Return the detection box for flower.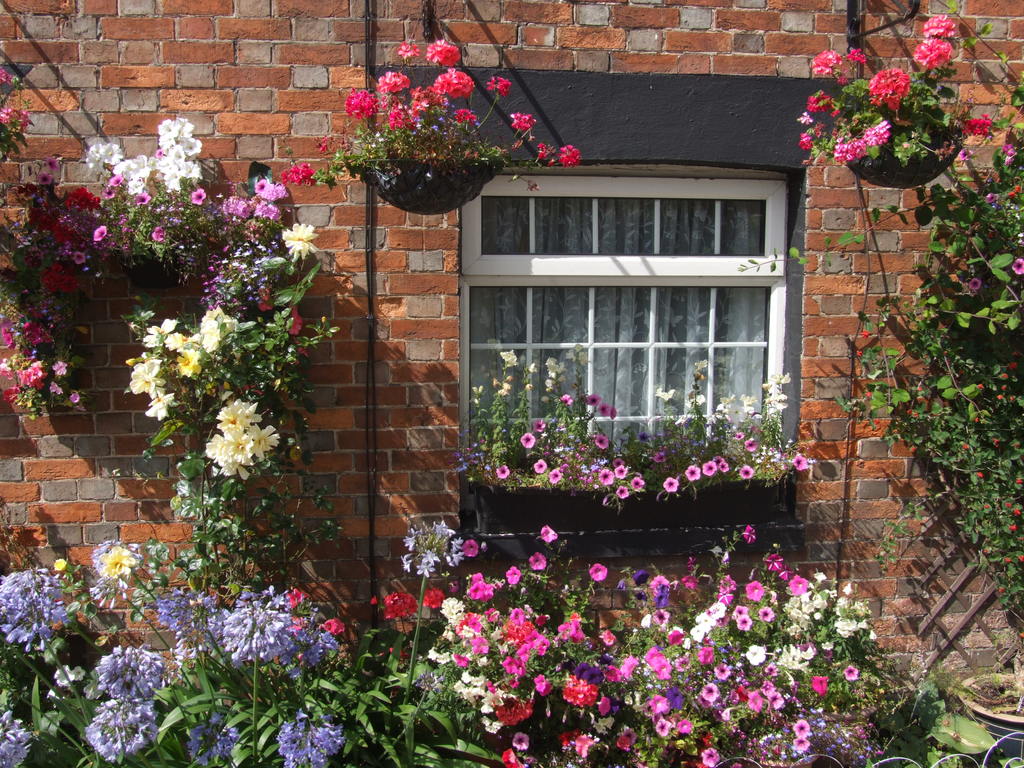
<region>396, 42, 423, 58</region>.
